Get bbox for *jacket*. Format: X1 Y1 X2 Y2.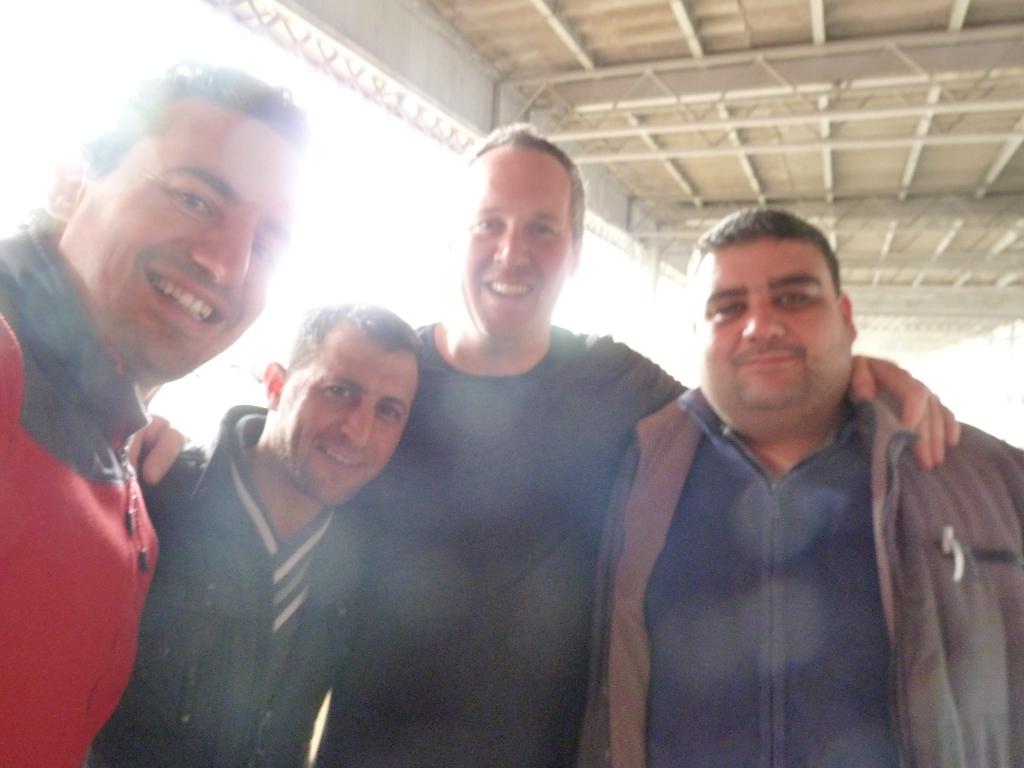
86 403 366 767.
